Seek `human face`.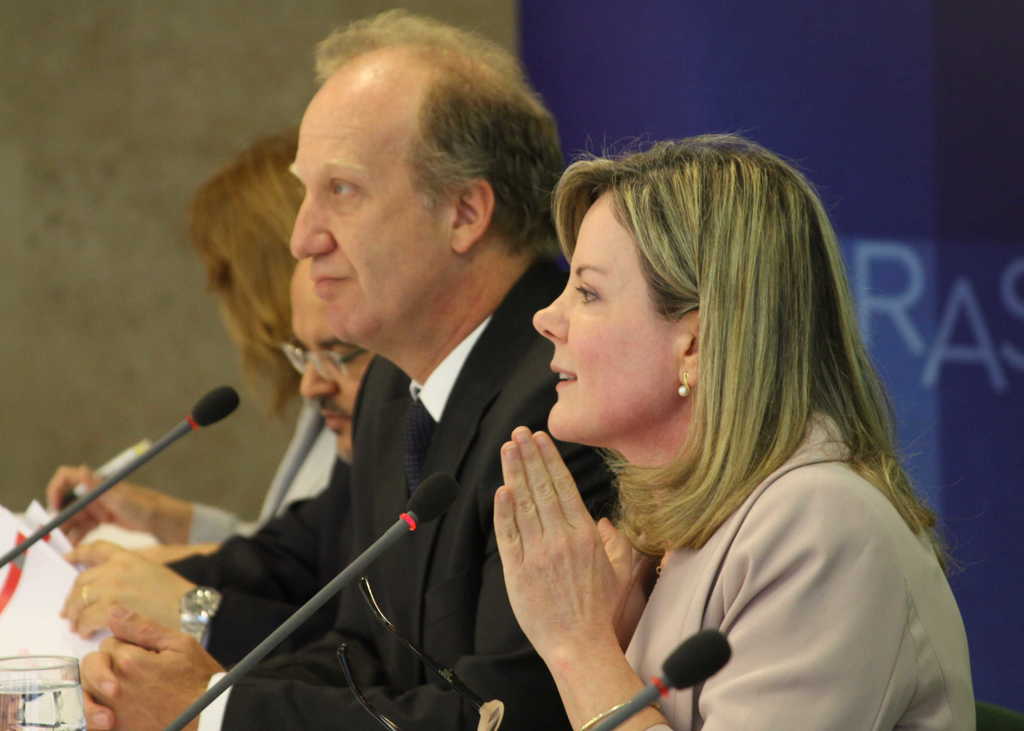
(left=290, top=284, right=381, bottom=469).
